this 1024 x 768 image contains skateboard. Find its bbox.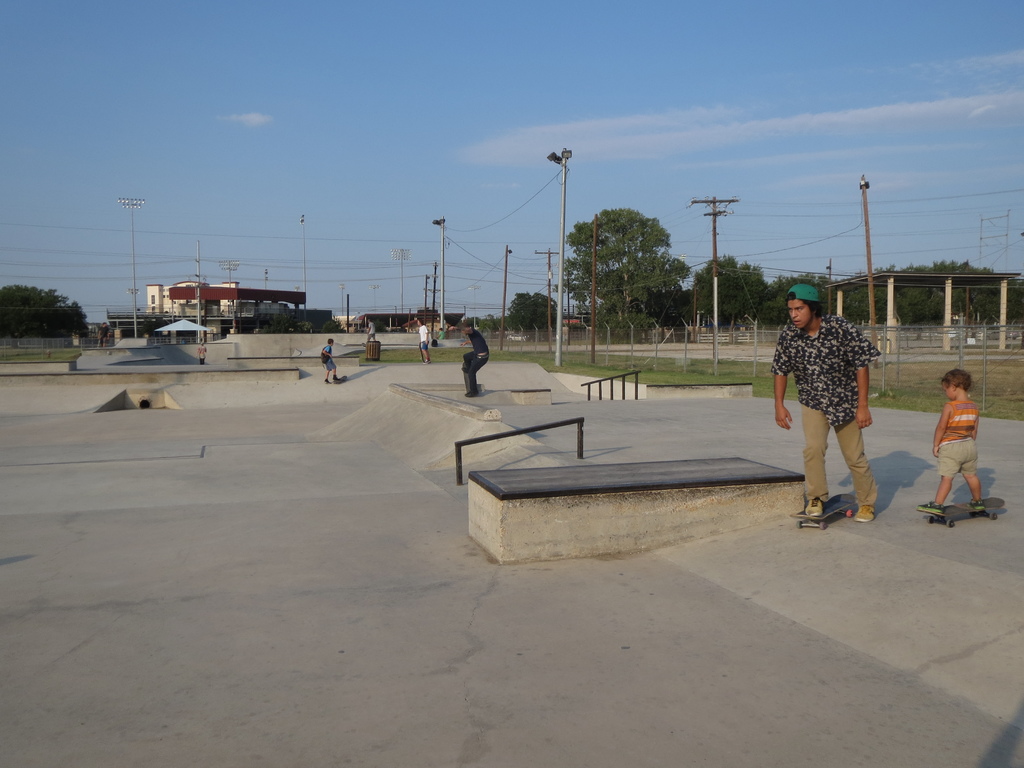
(left=918, top=493, right=1007, bottom=529).
